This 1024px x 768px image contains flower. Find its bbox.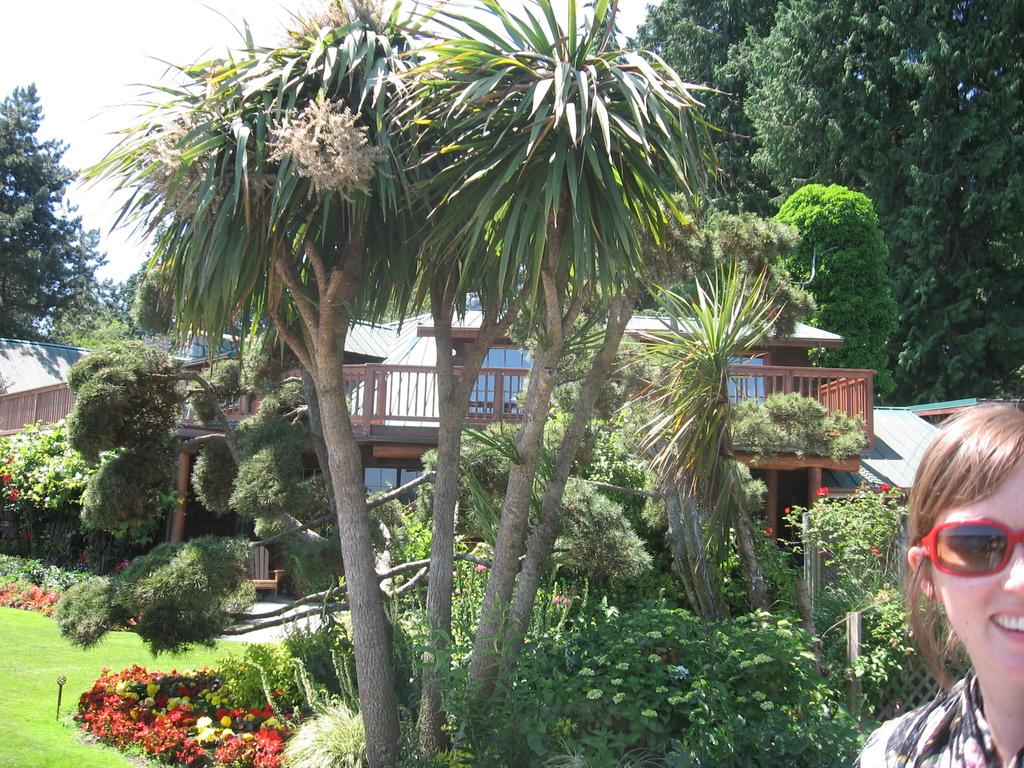
[left=819, top=486, right=829, bottom=497].
